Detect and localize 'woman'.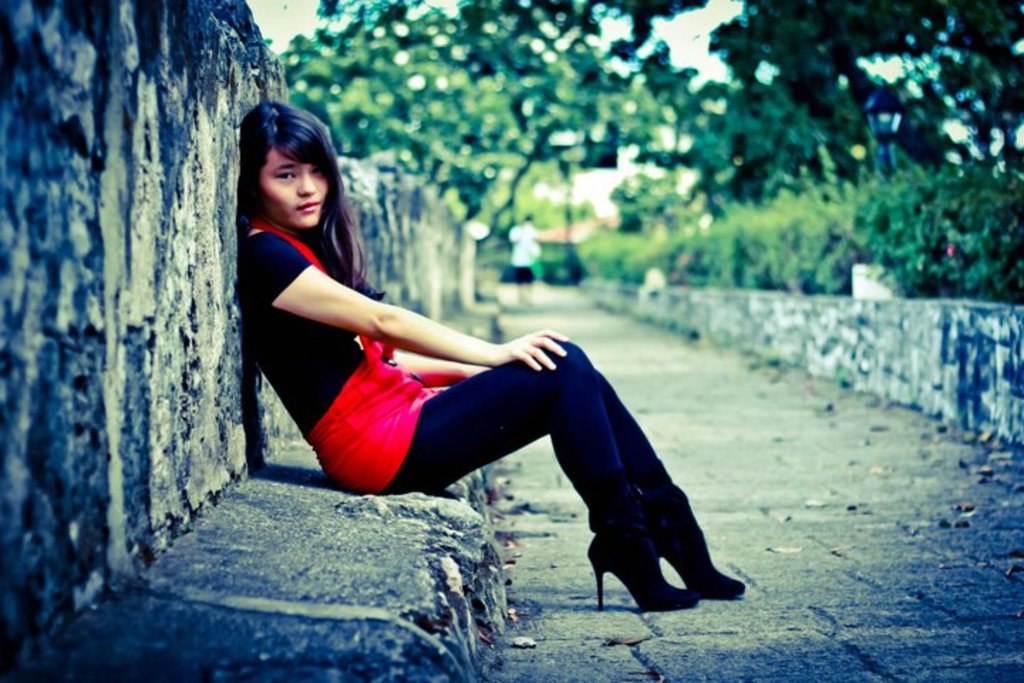
Localized at x1=236 y1=129 x2=701 y2=625.
